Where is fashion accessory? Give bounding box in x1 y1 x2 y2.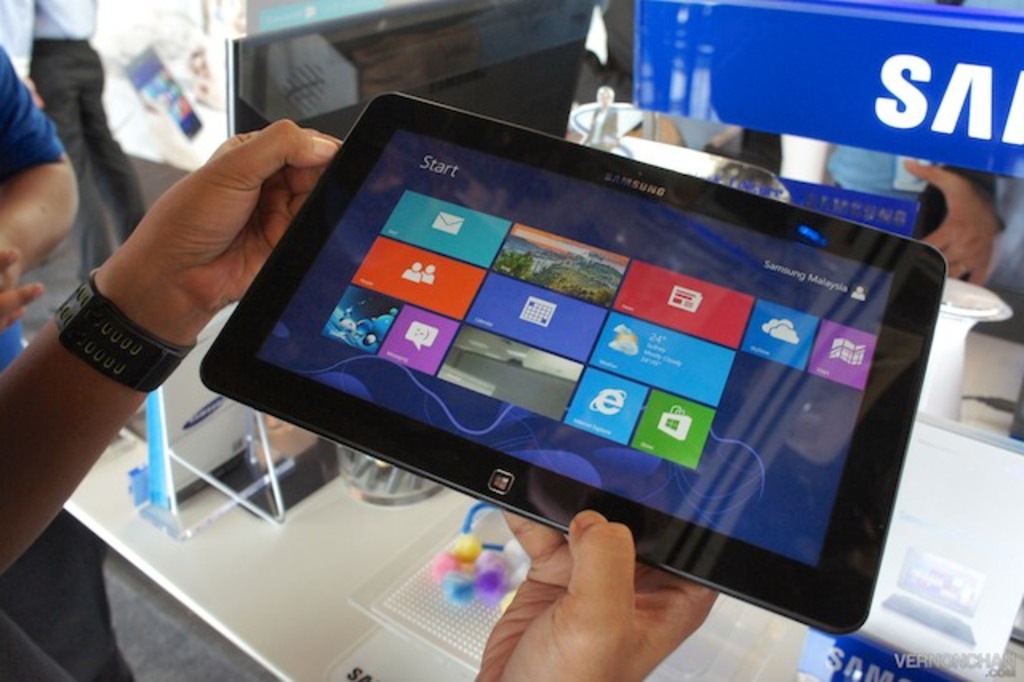
51 267 198 395.
